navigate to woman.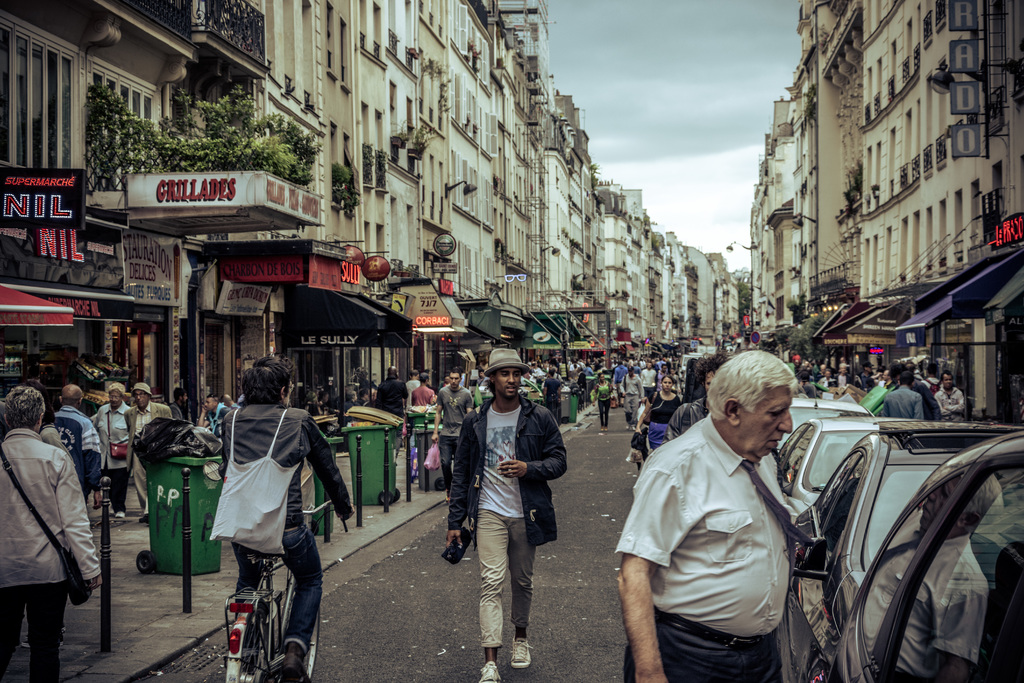
Navigation target: region(593, 374, 616, 430).
